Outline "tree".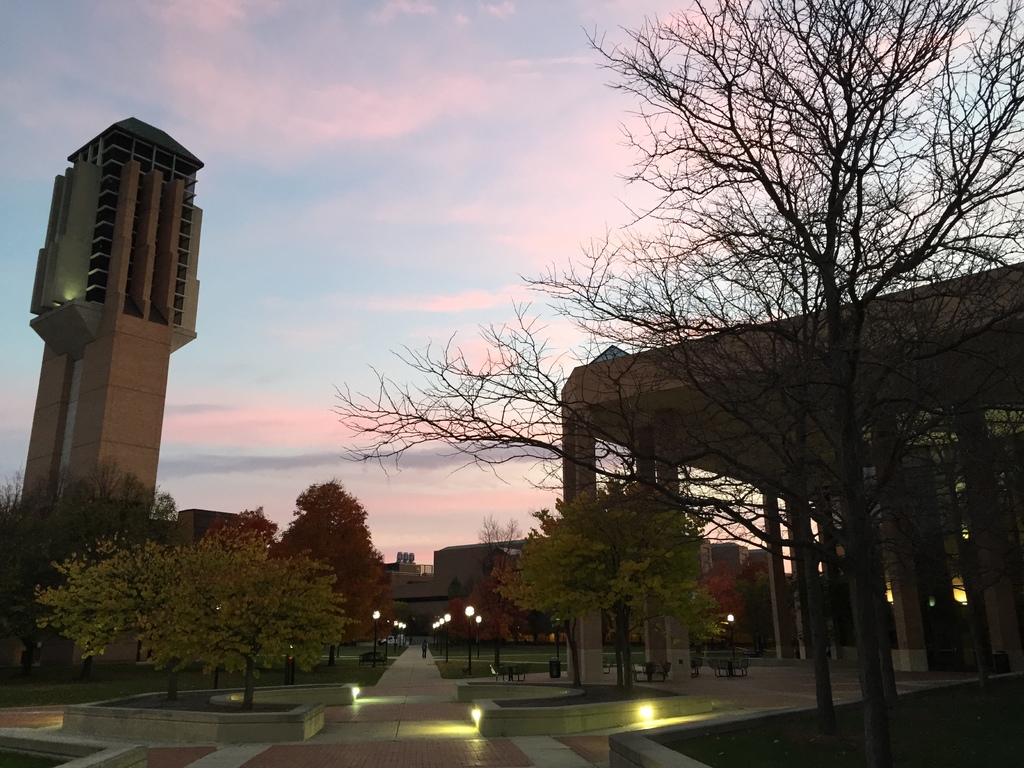
Outline: left=449, top=550, right=538, bottom=646.
